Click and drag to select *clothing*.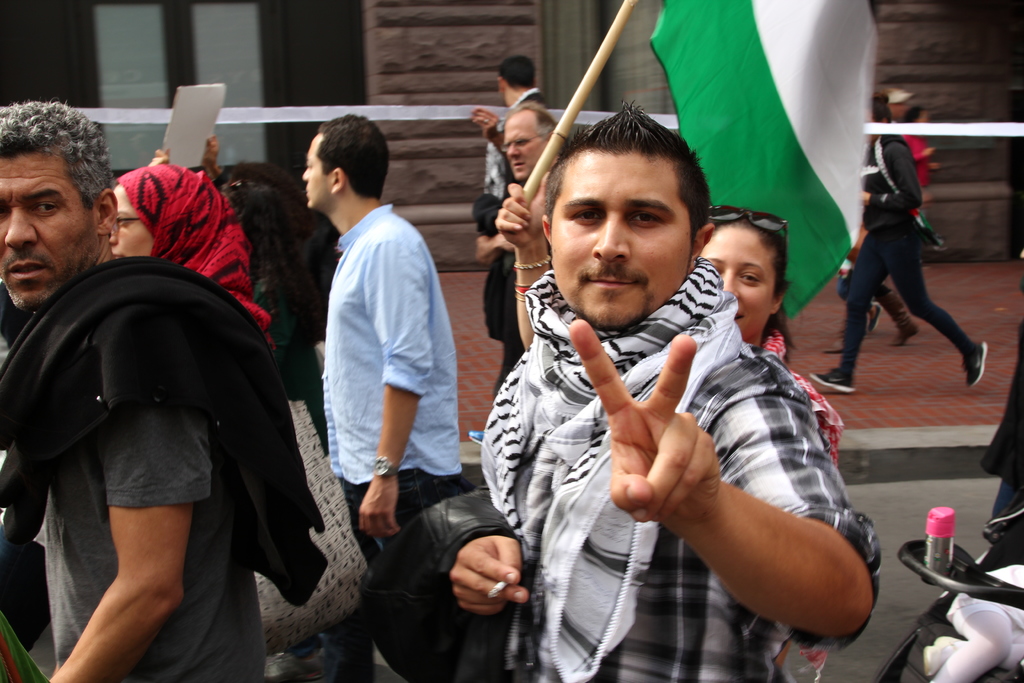
Selection: (10, 214, 317, 642).
